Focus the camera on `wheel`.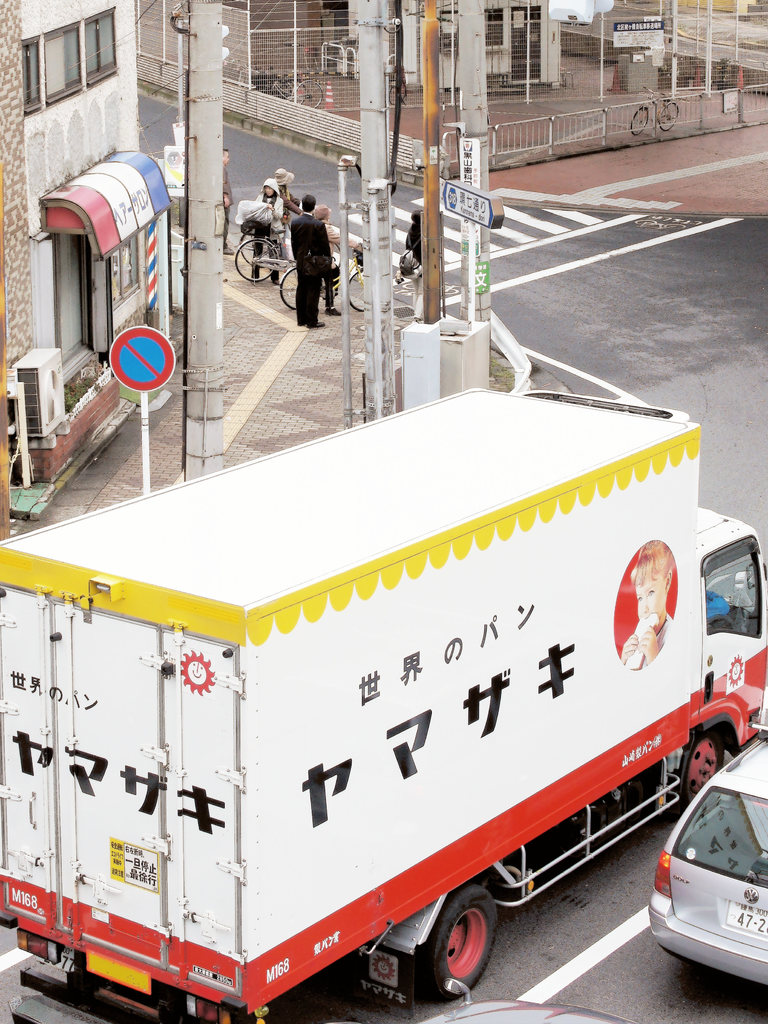
Focus region: [347,277,364,305].
